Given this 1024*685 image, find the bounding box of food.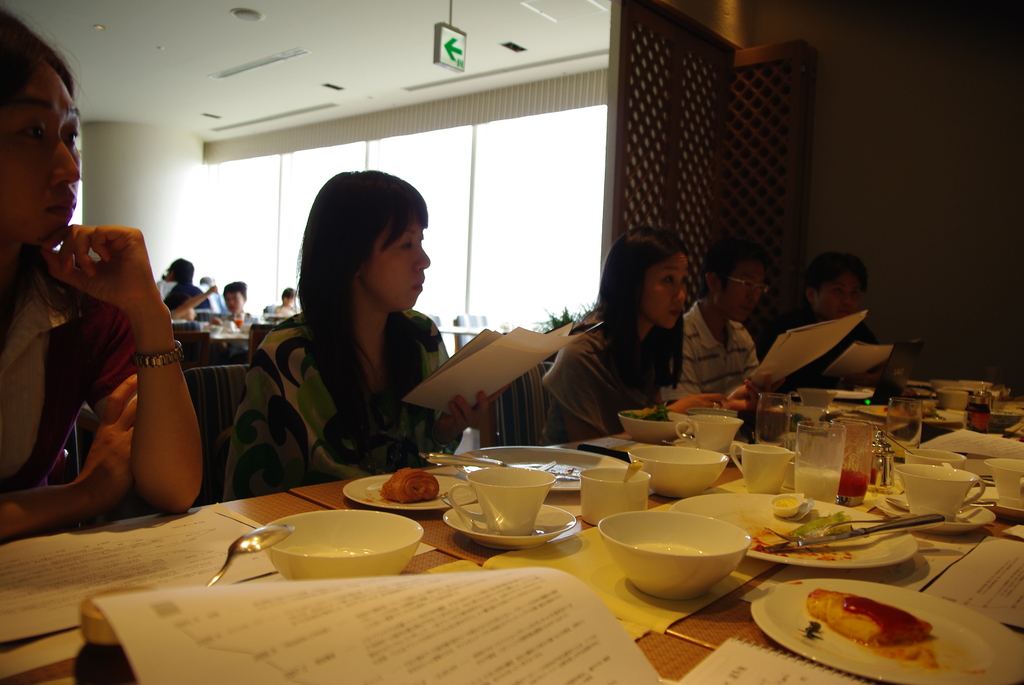
(x1=376, y1=464, x2=436, y2=503).
